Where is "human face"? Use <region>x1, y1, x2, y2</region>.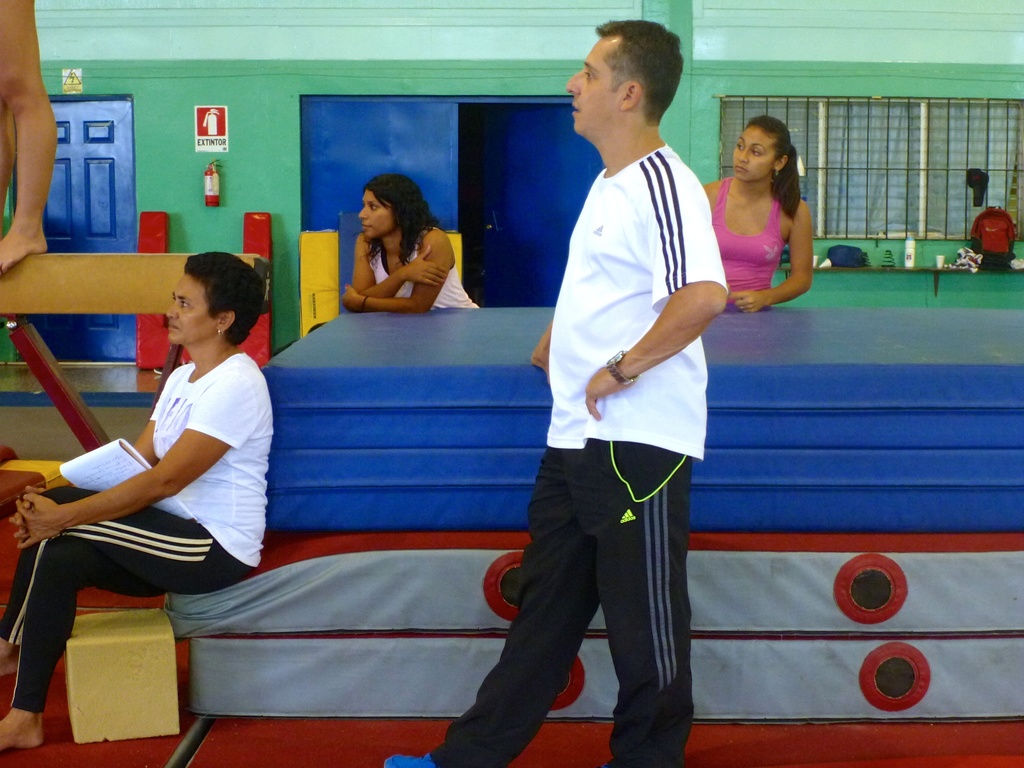
<region>355, 177, 403, 239</region>.
